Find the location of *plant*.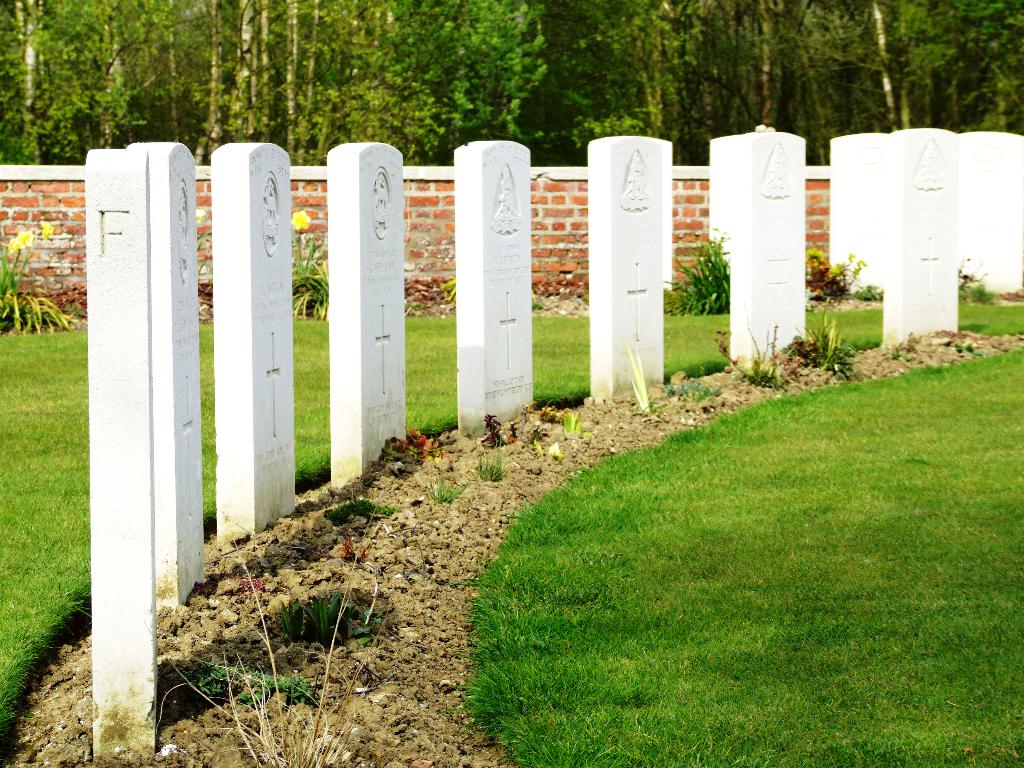
Location: (959, 278, 1023, 341).
